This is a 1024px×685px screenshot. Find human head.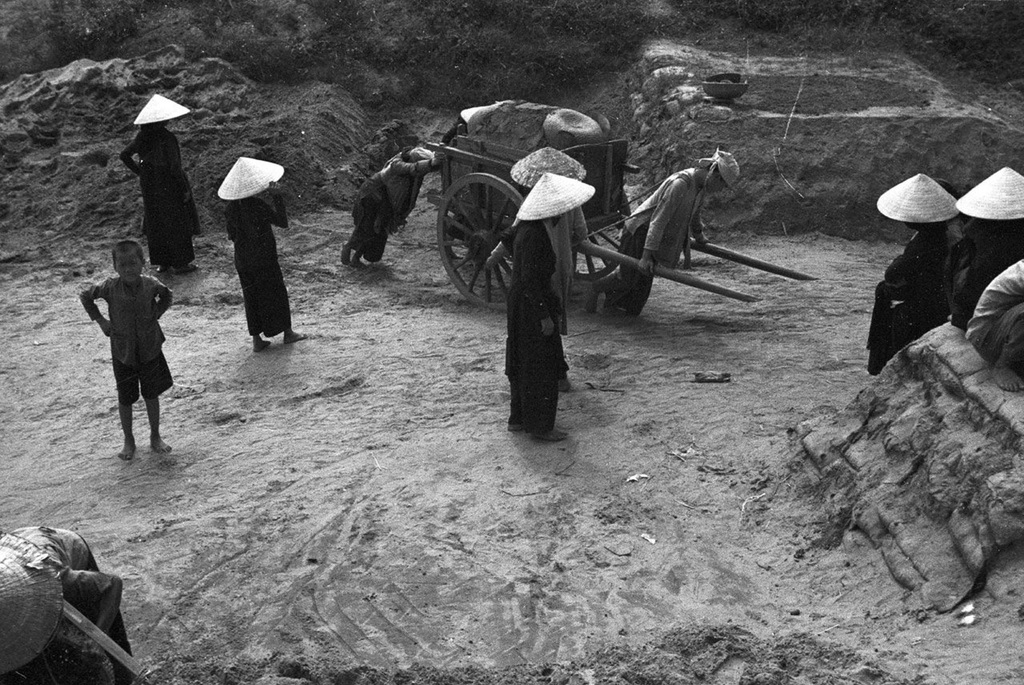
Bounding box: (x1=115, y1=241, x2=144, y2=284).
